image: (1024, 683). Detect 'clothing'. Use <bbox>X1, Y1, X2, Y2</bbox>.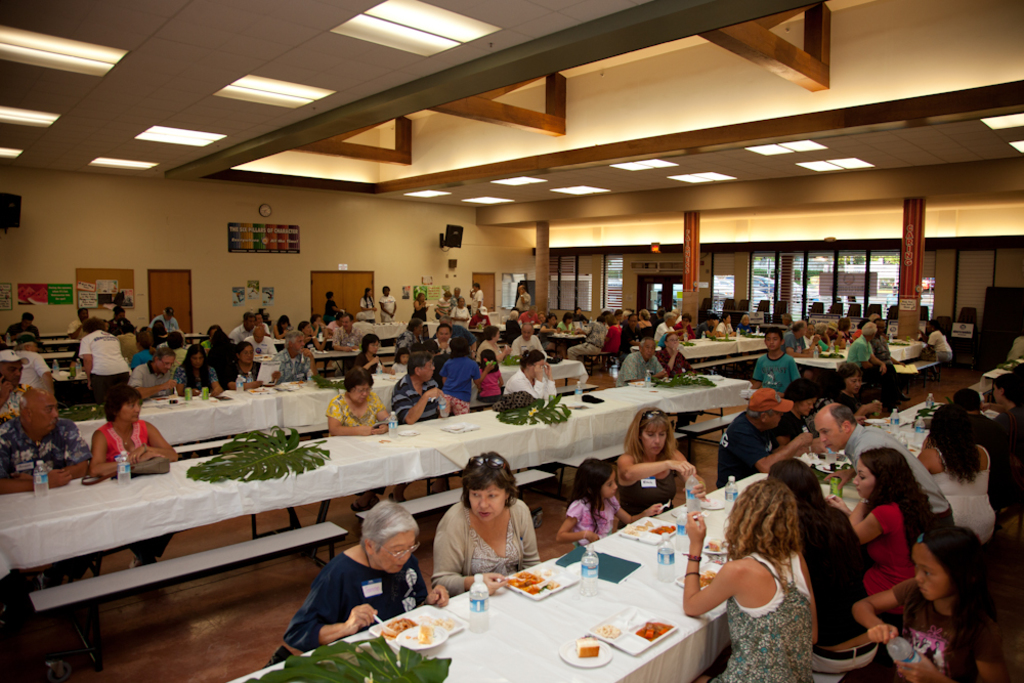
<bbox>7, 322, 41, 348</bbox>.
